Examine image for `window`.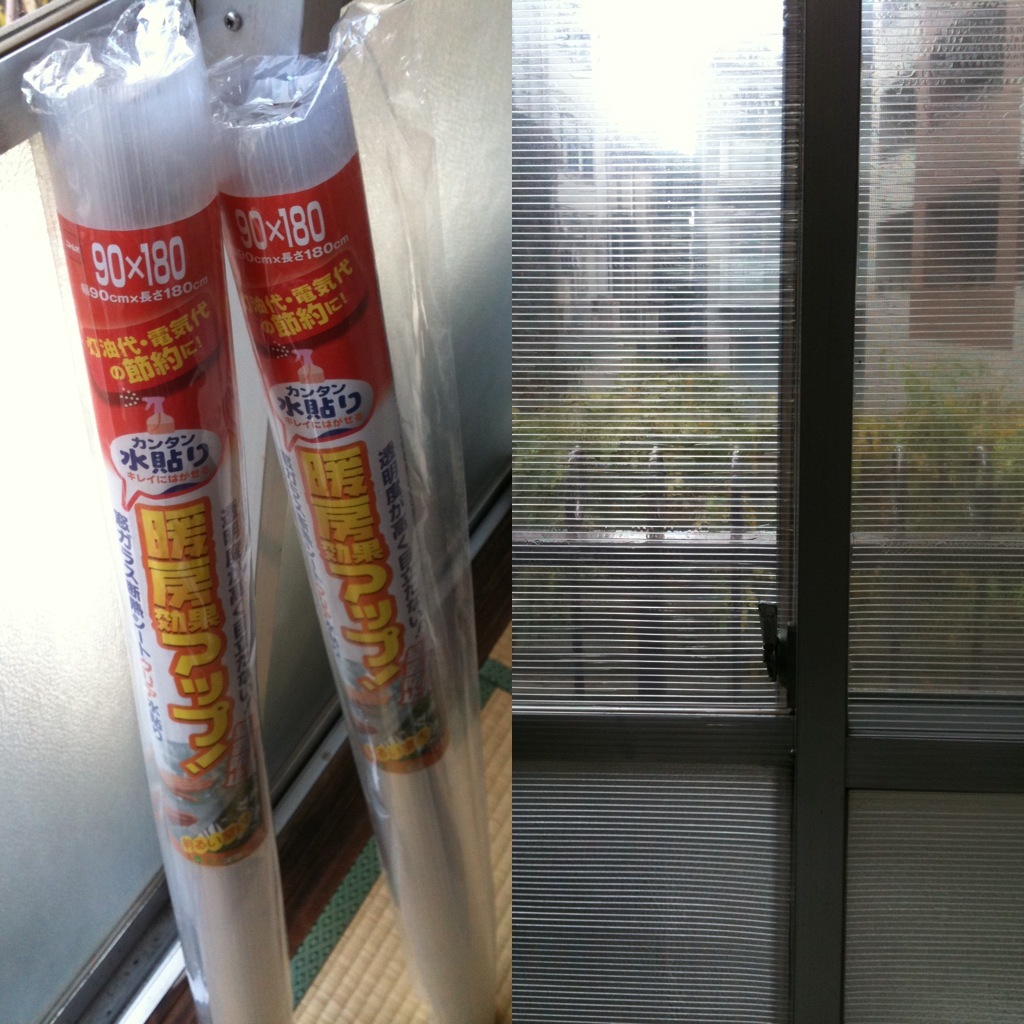
Examination result: bbox=(723, 306, 785, 406).
